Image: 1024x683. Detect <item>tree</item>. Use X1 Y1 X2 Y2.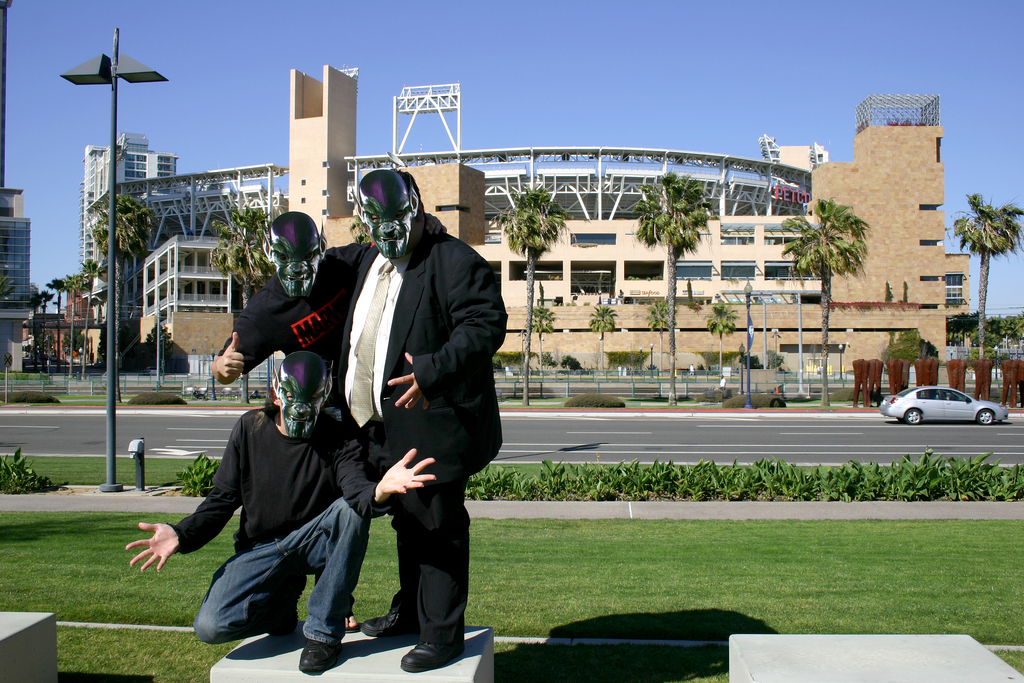
950 188 1023 357.
